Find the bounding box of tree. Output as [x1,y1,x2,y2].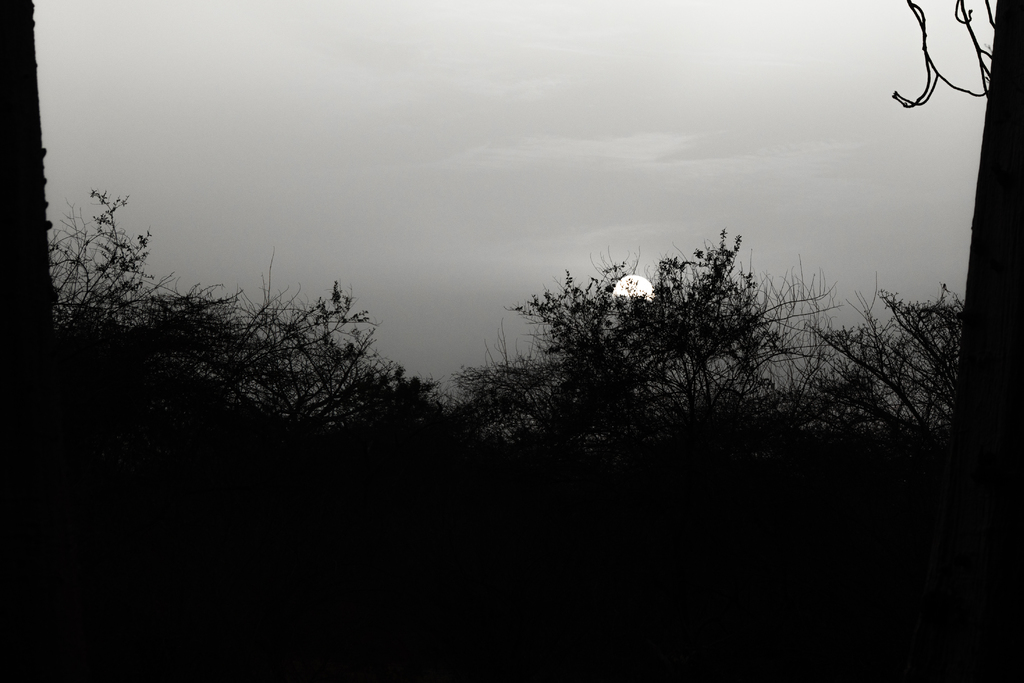
[501,218,839,442].
